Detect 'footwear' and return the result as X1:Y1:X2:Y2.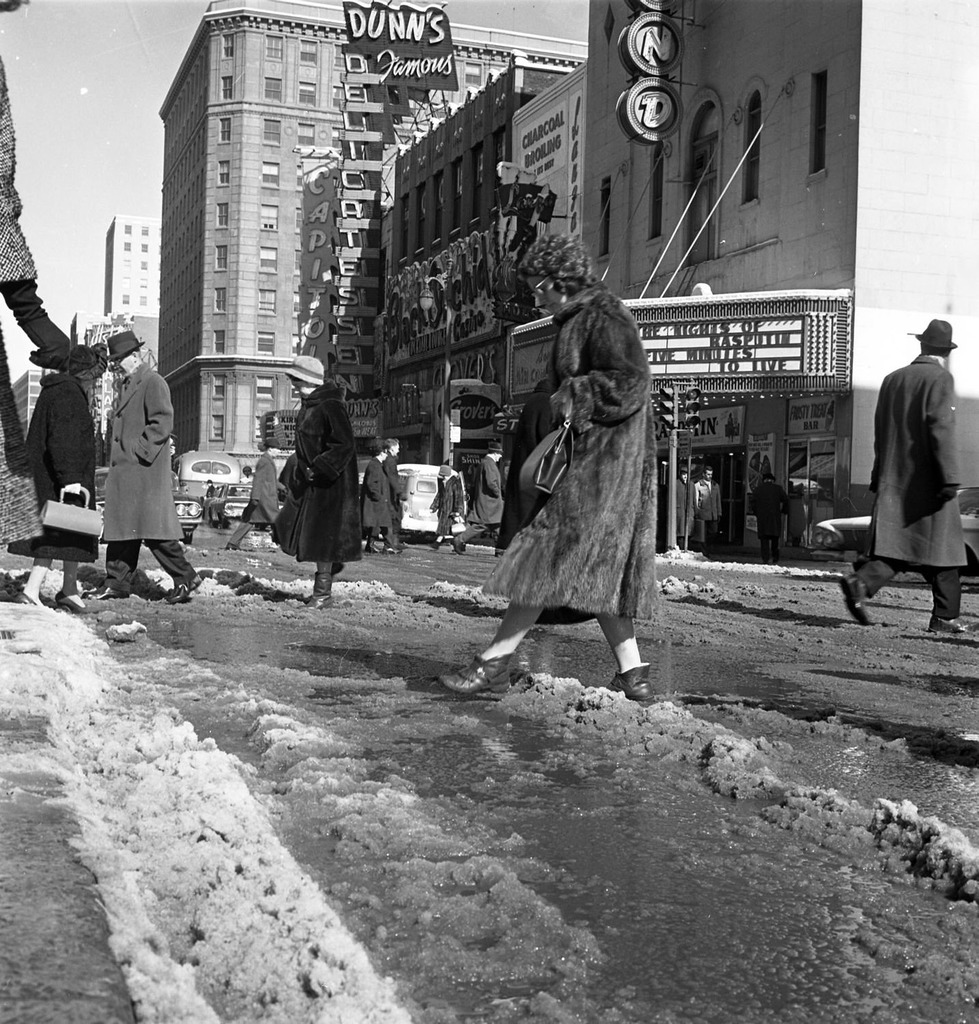
430:541:441:552.
